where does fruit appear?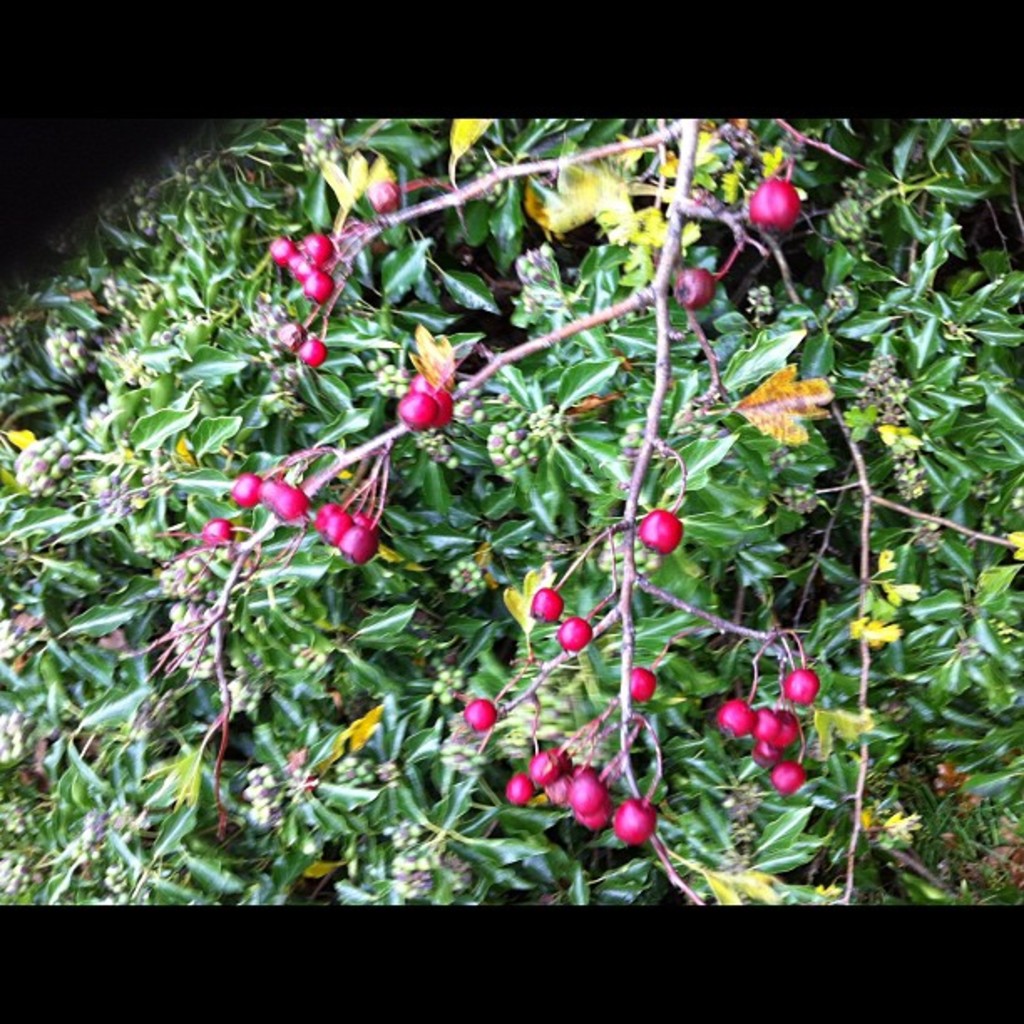
Appears at detection(637, 505, 683, 561).
